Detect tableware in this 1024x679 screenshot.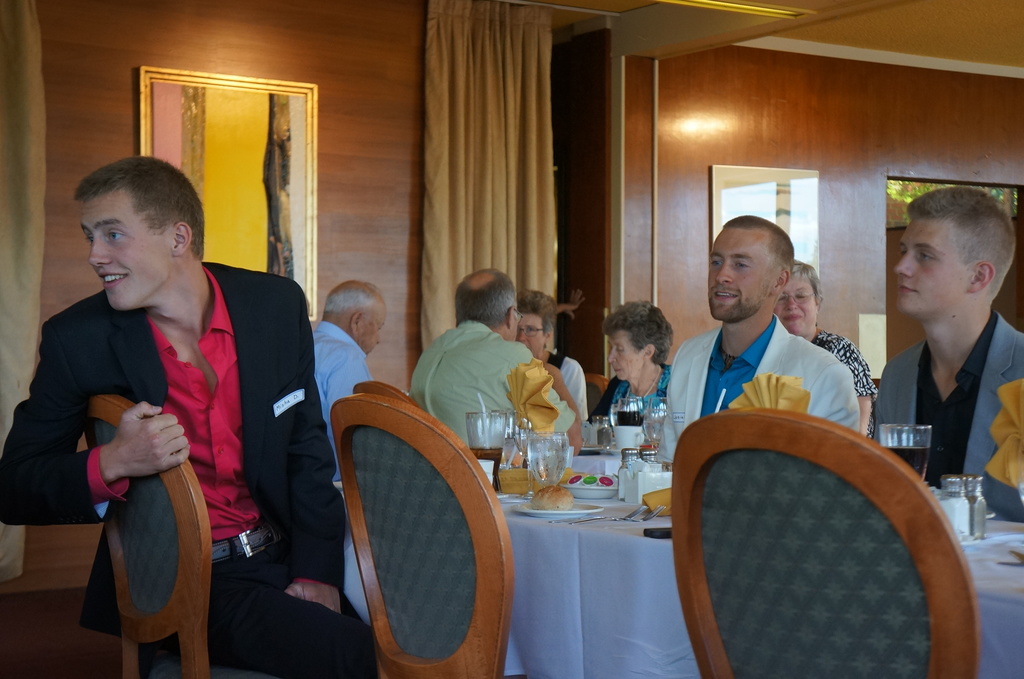
Detection: box(639, 388, 662, 478).
